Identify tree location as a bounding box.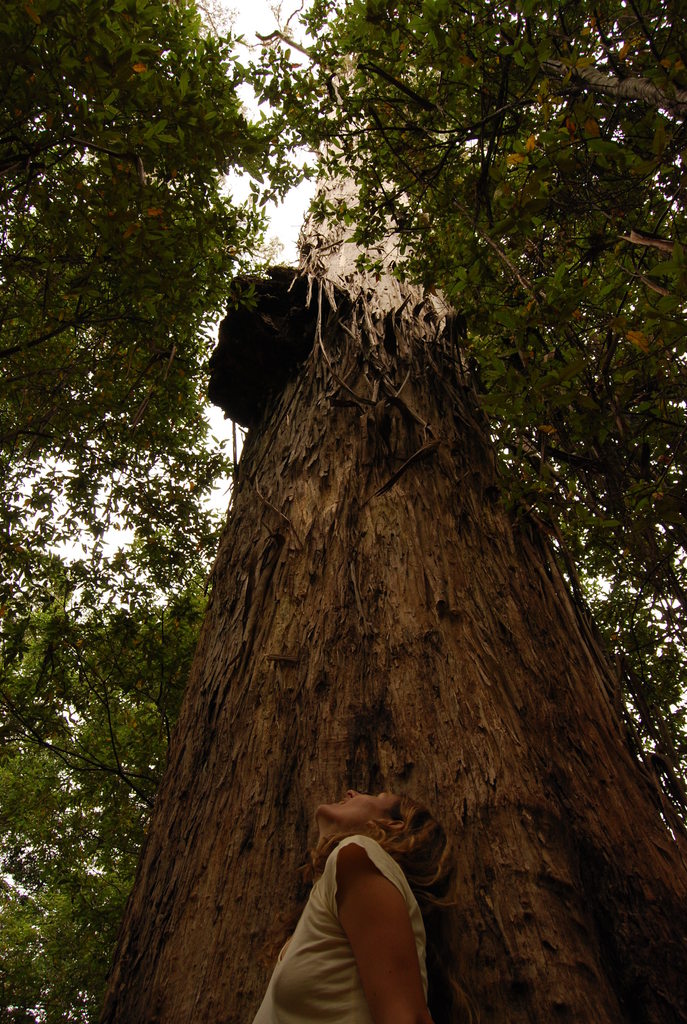
234,0,686,856.
